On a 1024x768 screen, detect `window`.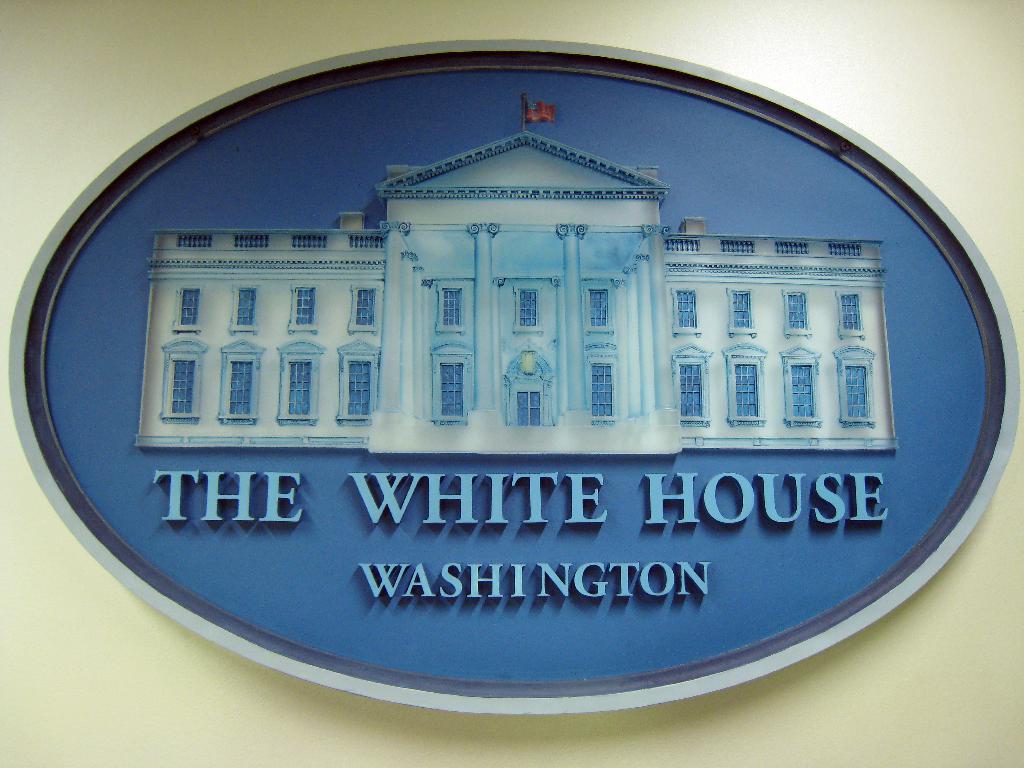
box(288, 283, 312, 326).
